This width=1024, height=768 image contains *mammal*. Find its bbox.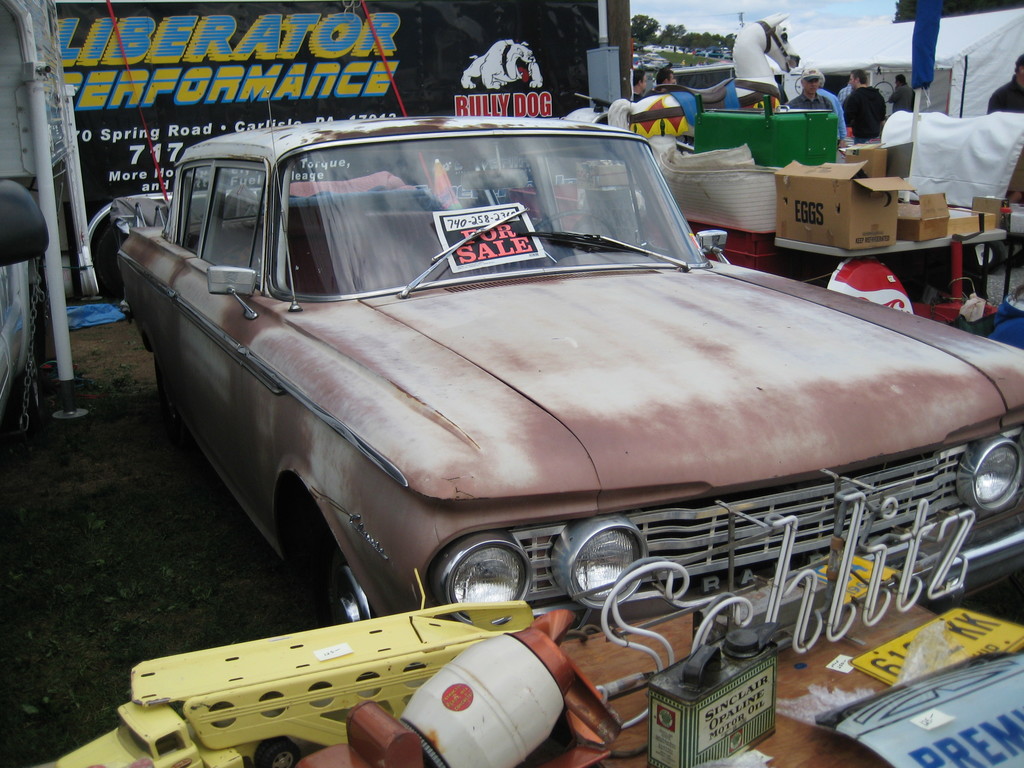
(825, 61, 895, 152).
